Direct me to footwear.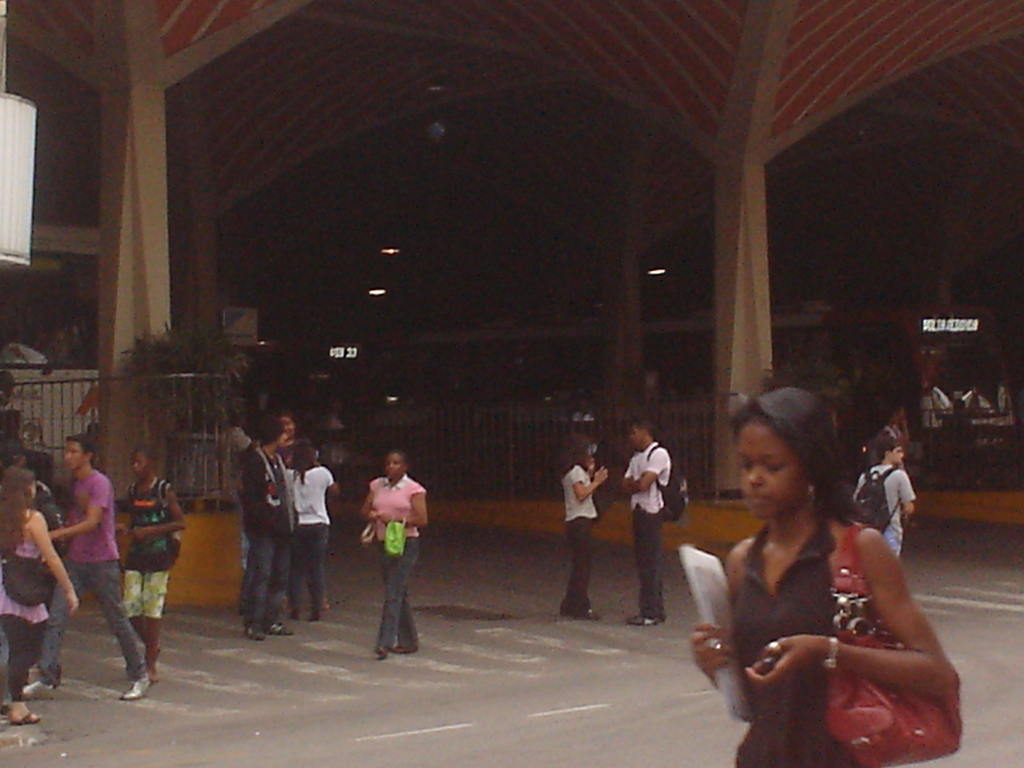
Direction: bbox(144, 650, 163, 664).
